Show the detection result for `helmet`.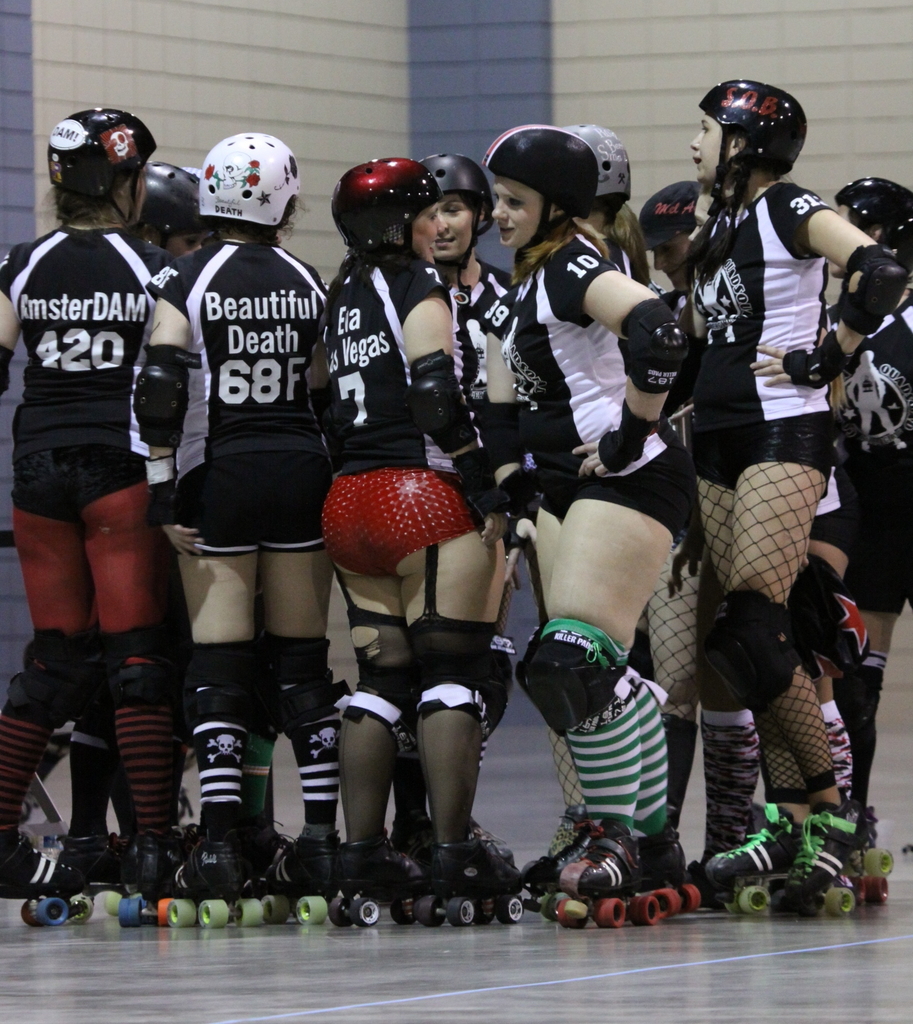
(144, 164, 223, 221).
